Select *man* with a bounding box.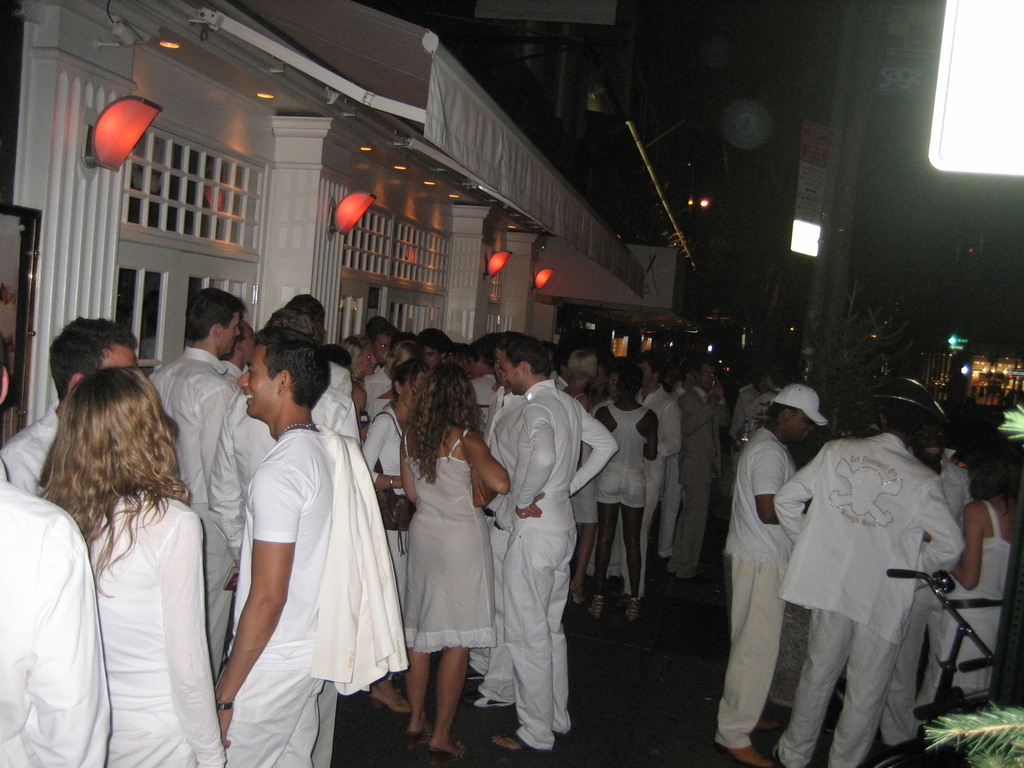
{"left": 218, "top": 318, "right": 257, "bottom": 384}.
